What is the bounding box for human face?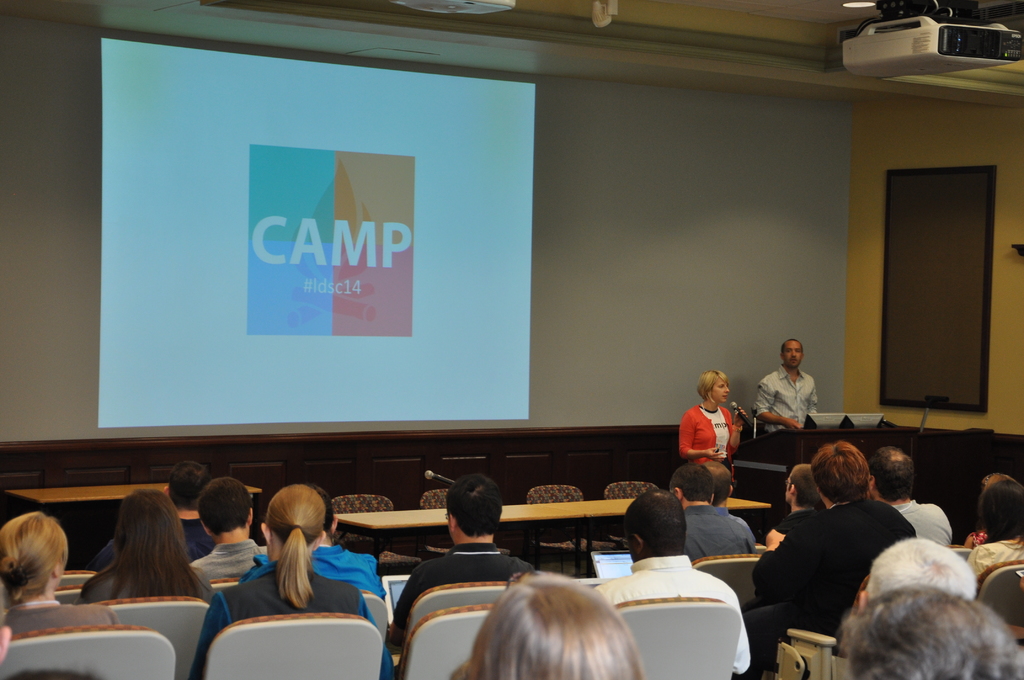
bbox=[710, 376, 728, 401].
